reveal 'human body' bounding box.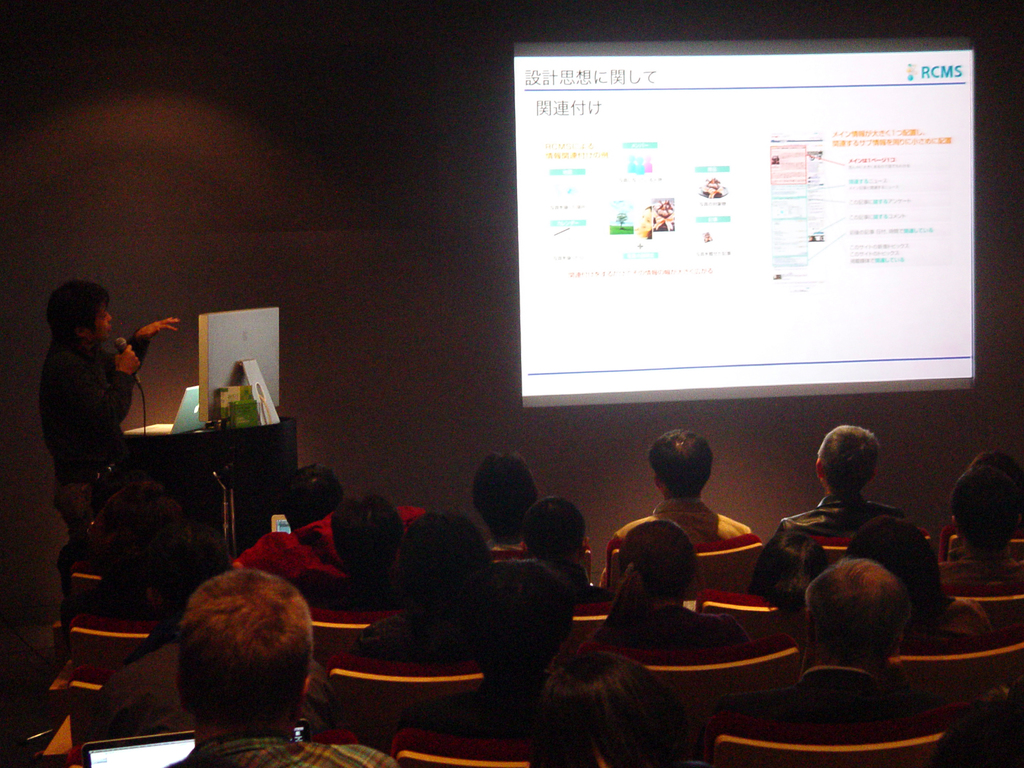
Revealed: <bbox>86, 477, 191, 624</bbox>.
